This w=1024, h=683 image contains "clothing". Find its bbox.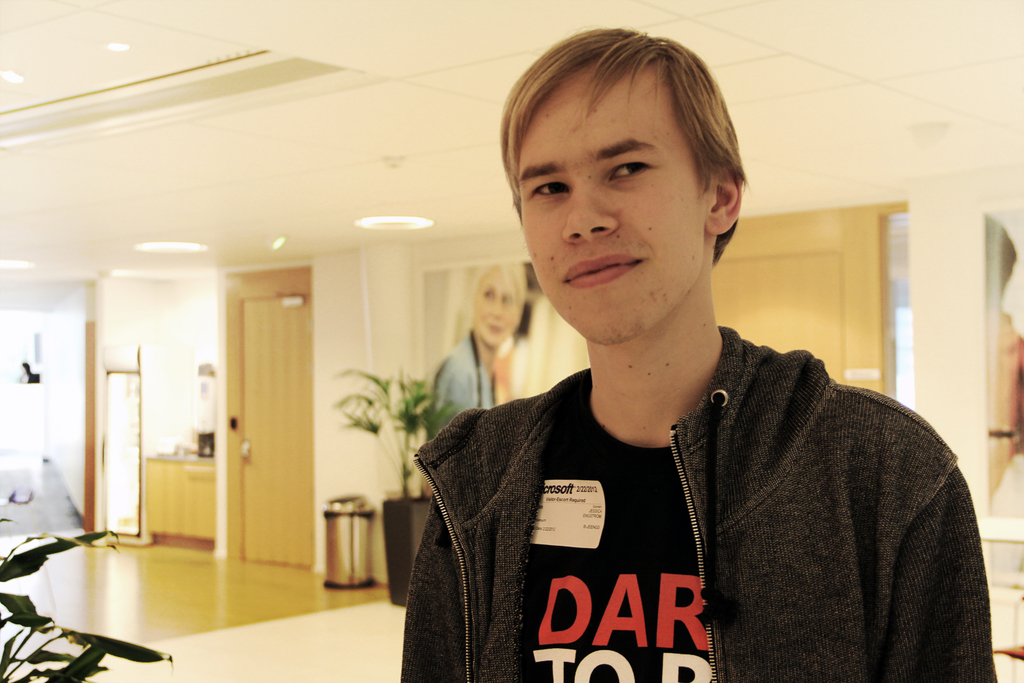
(x1=377, y1=290, x2=969, y2=680).
